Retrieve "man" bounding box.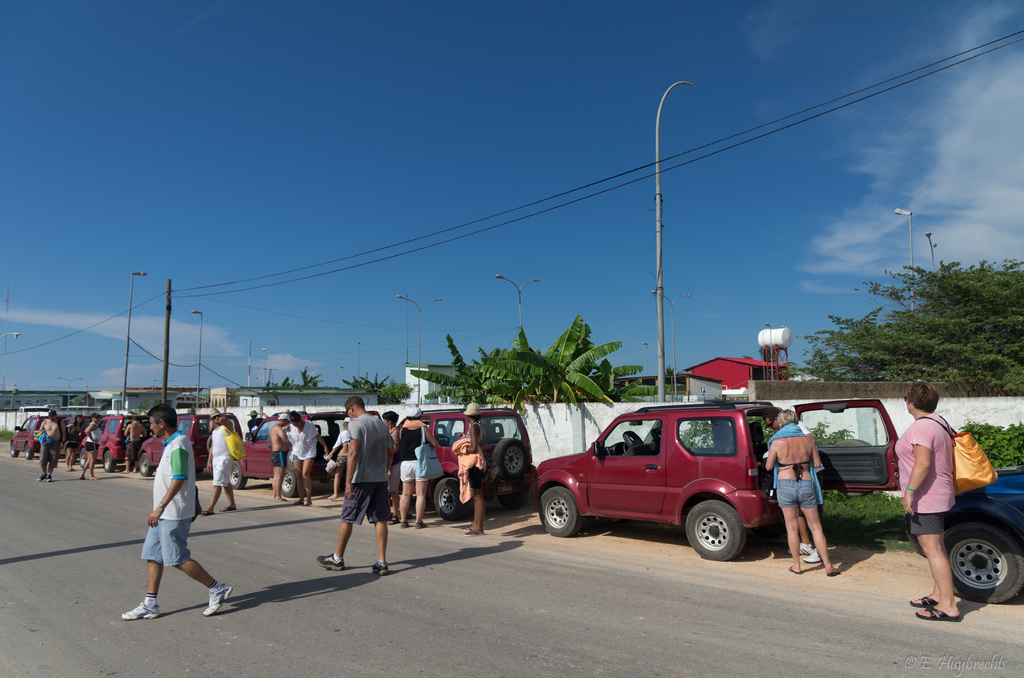
Bounding box: bbox(122, 403, 230, 629).
